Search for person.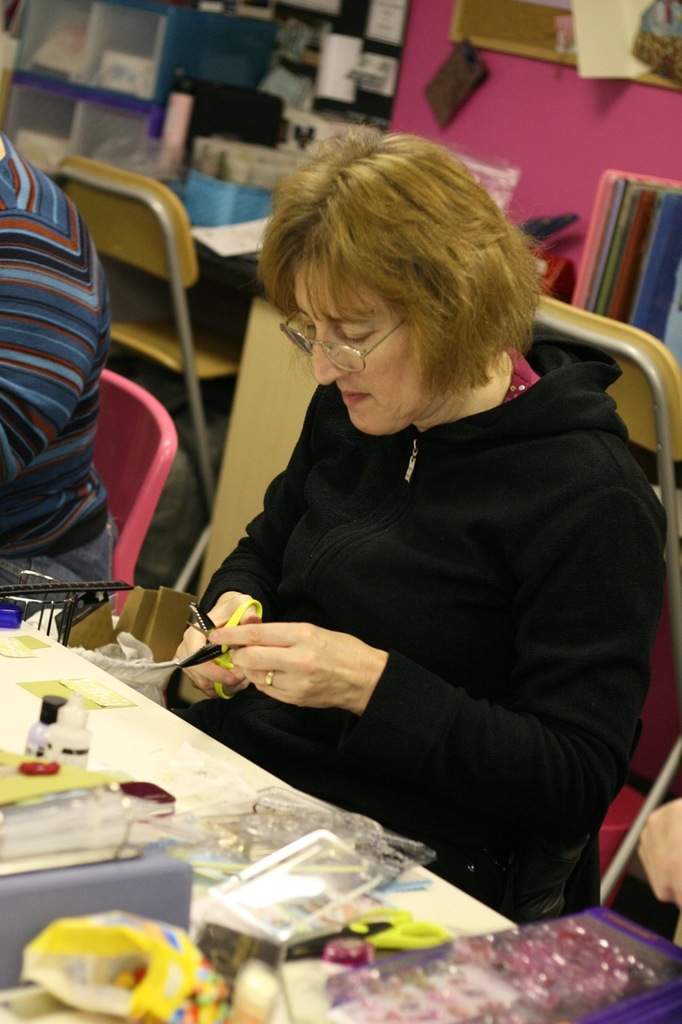
Found at box=[163, 130, 668, 918].
